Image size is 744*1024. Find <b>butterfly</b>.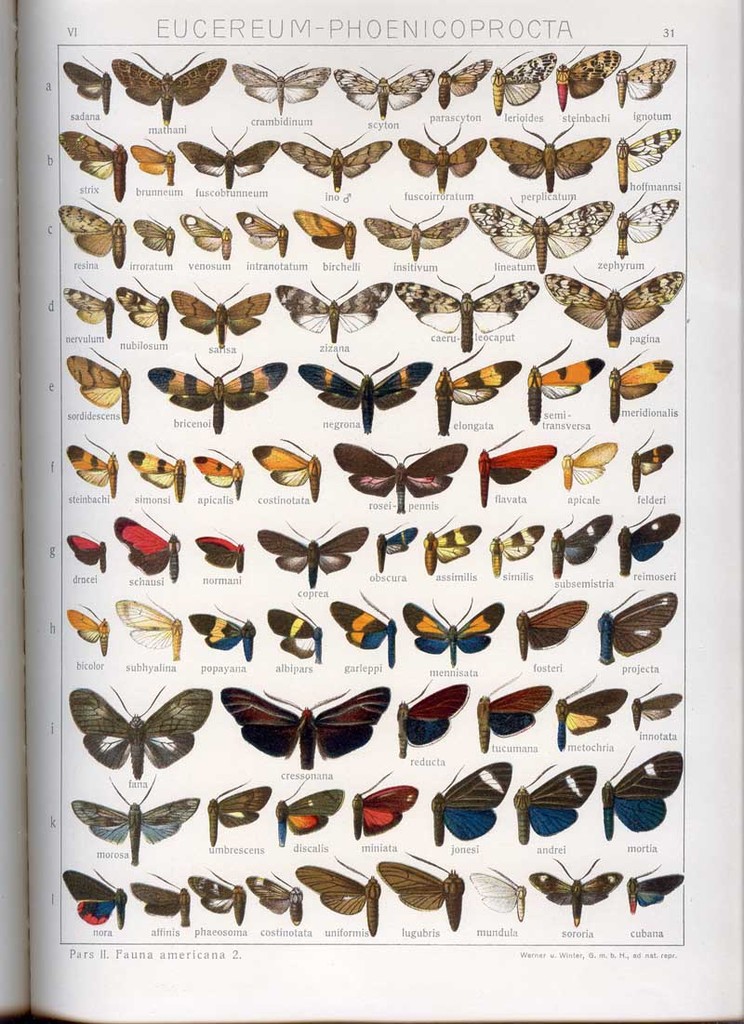
detection(558, 436, 618, 486).
